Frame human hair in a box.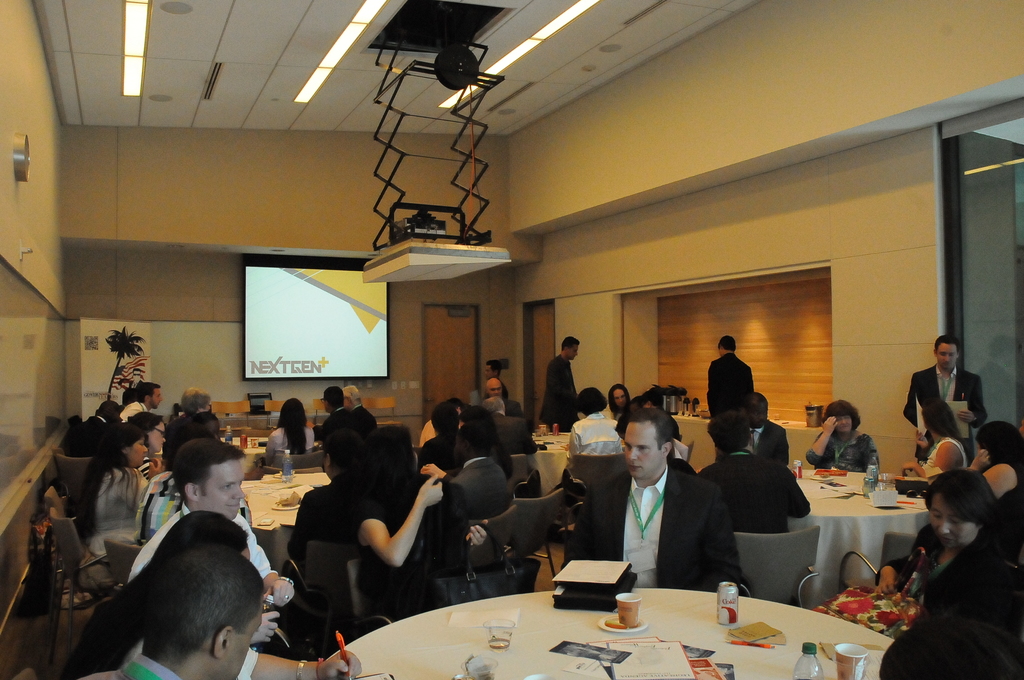
<bbox>120, 388, 132, 410</bbox>.
